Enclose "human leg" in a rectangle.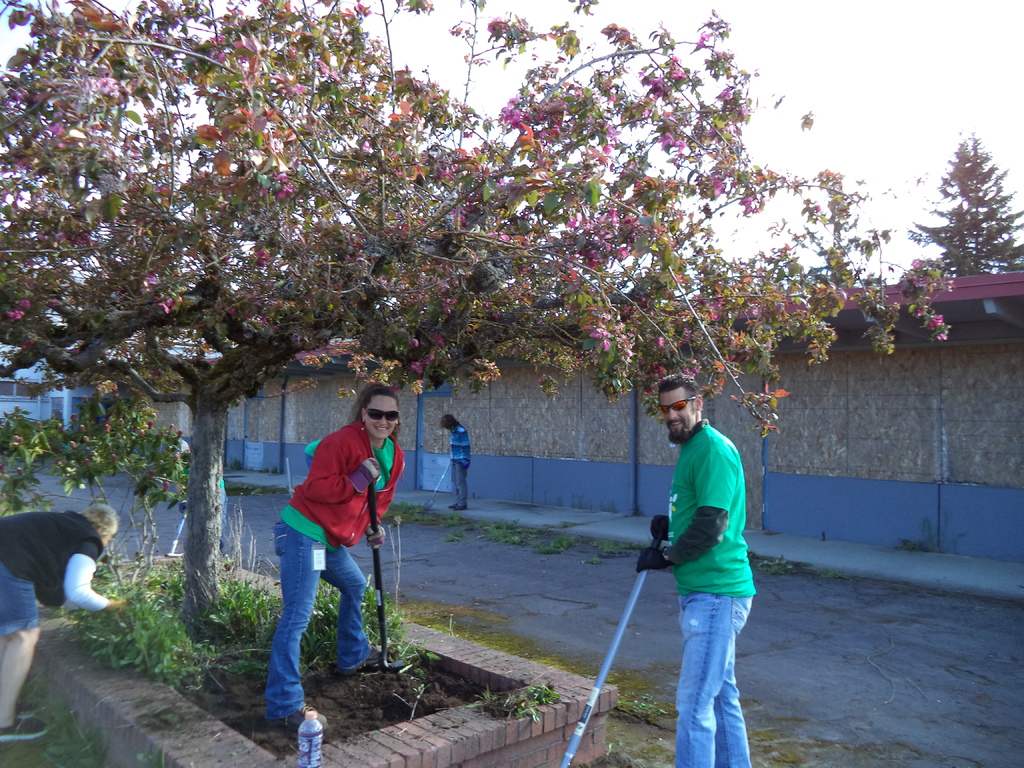
{"x1": 672, "y1": 590, "x2": 748, "y2": 767}.
